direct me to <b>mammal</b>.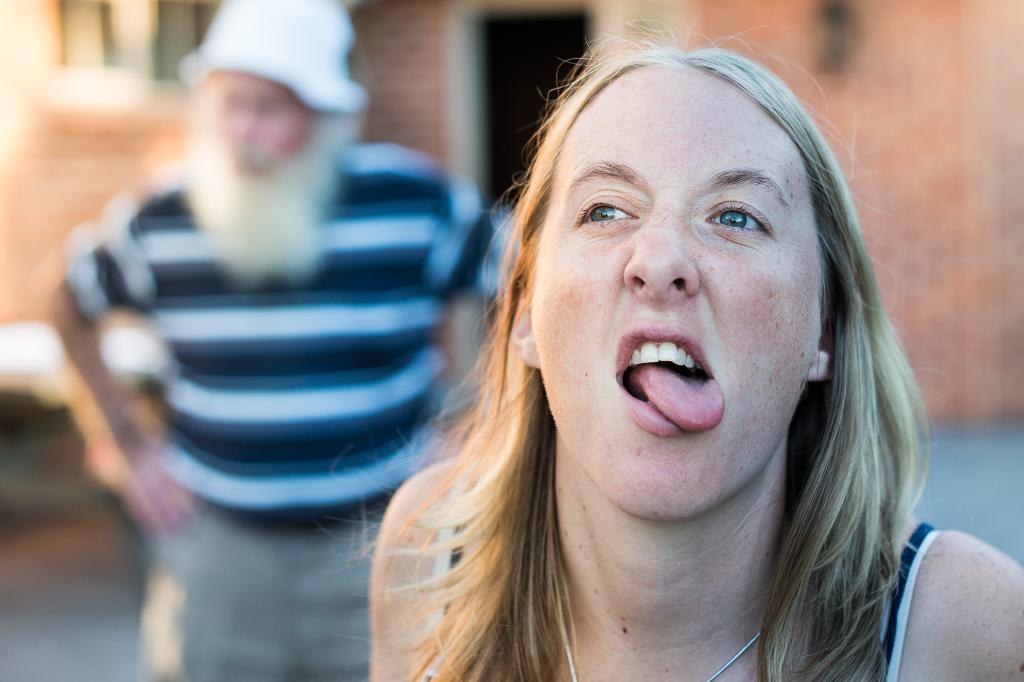
Direction: bbox(332, 0, 991, 665).
